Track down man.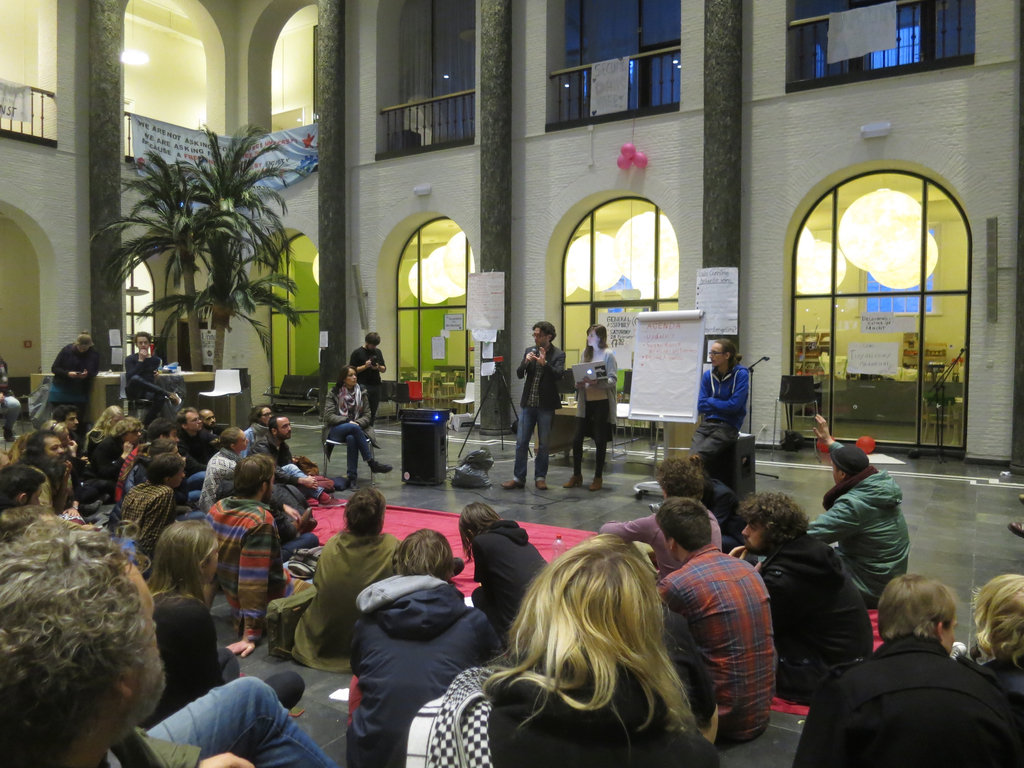
Tracked to [2,519,335,767].
